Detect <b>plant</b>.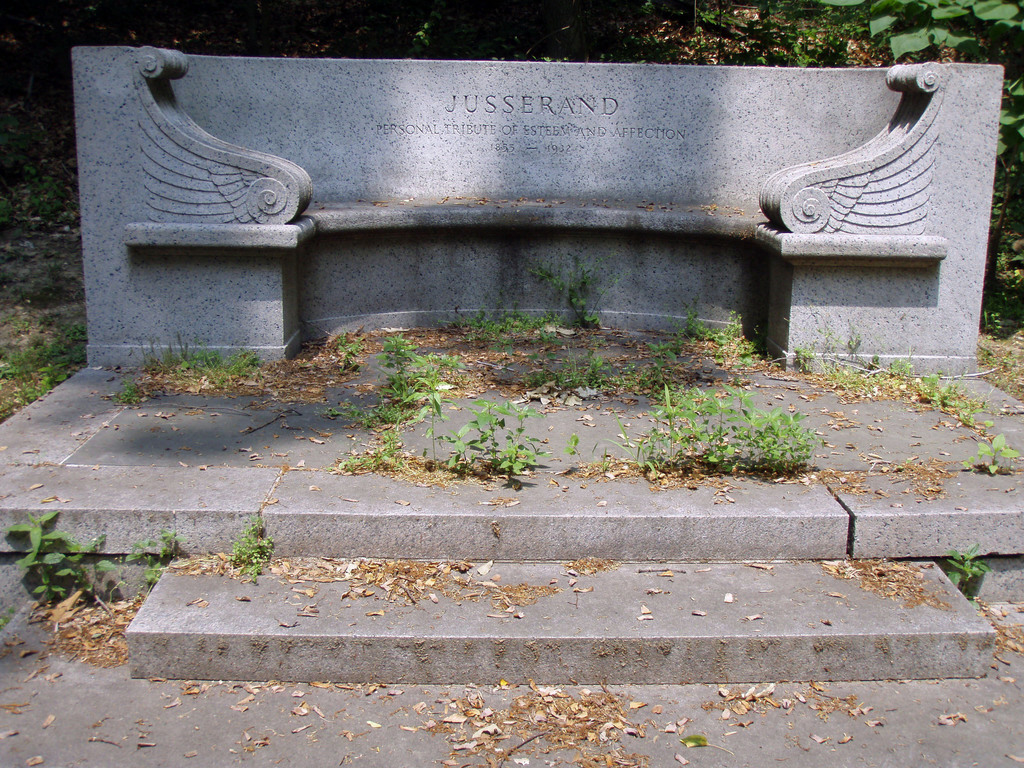
Detected at <bbox>335, 331, 370, 378</bbox>.
